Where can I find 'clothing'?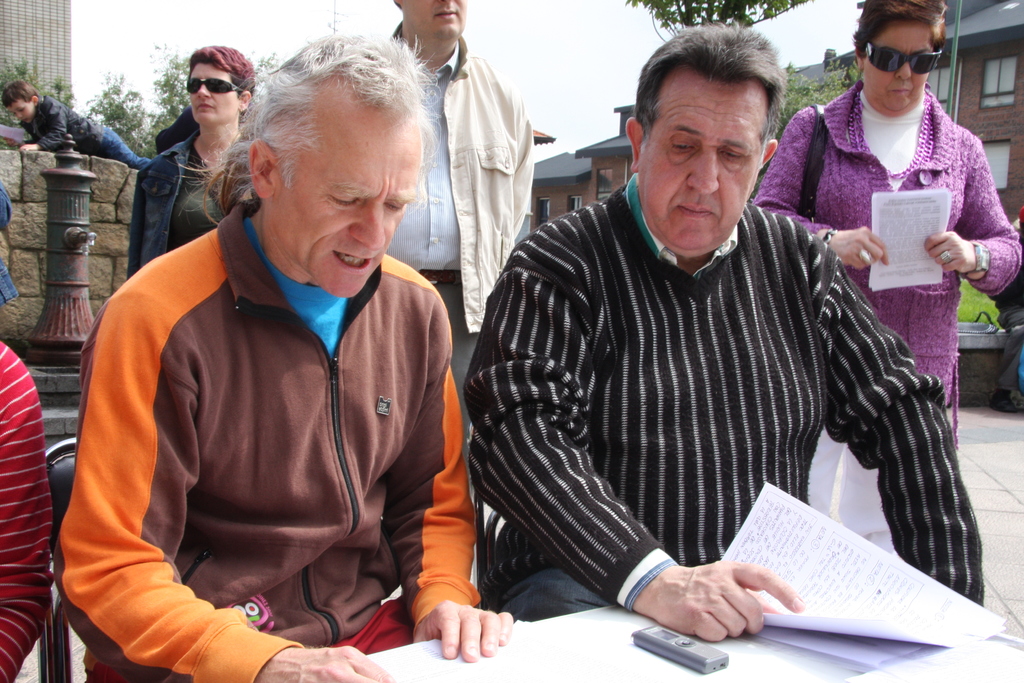
You can find it at 49:193:495:682.
